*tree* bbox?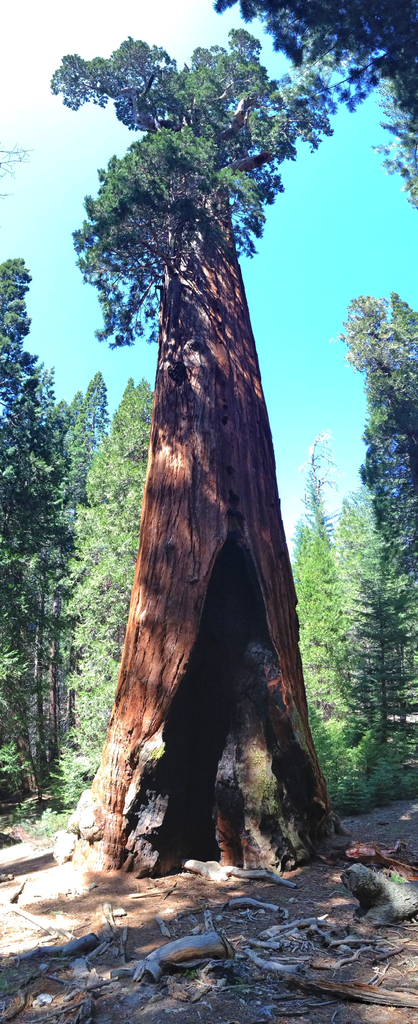
select_region(0, 250, 59, 834)
